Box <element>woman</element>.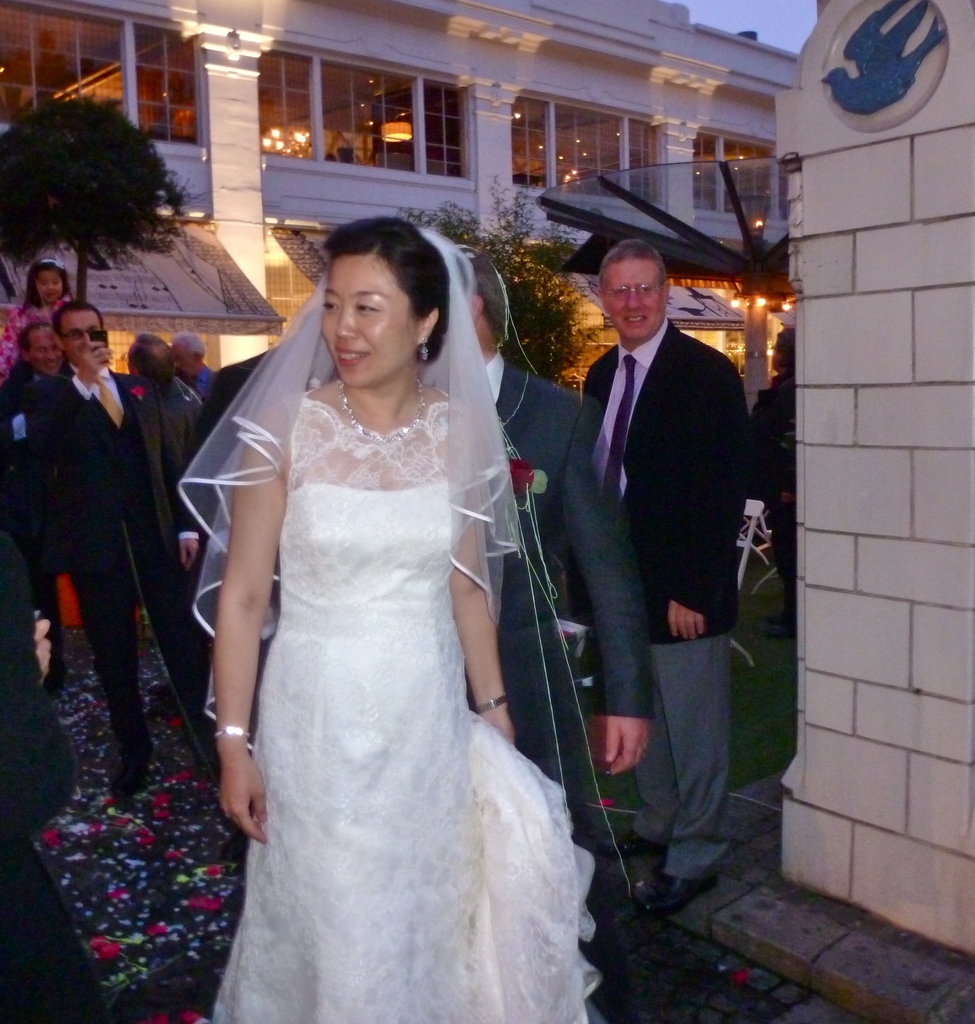
crop(178, 176, 613, 1023).
